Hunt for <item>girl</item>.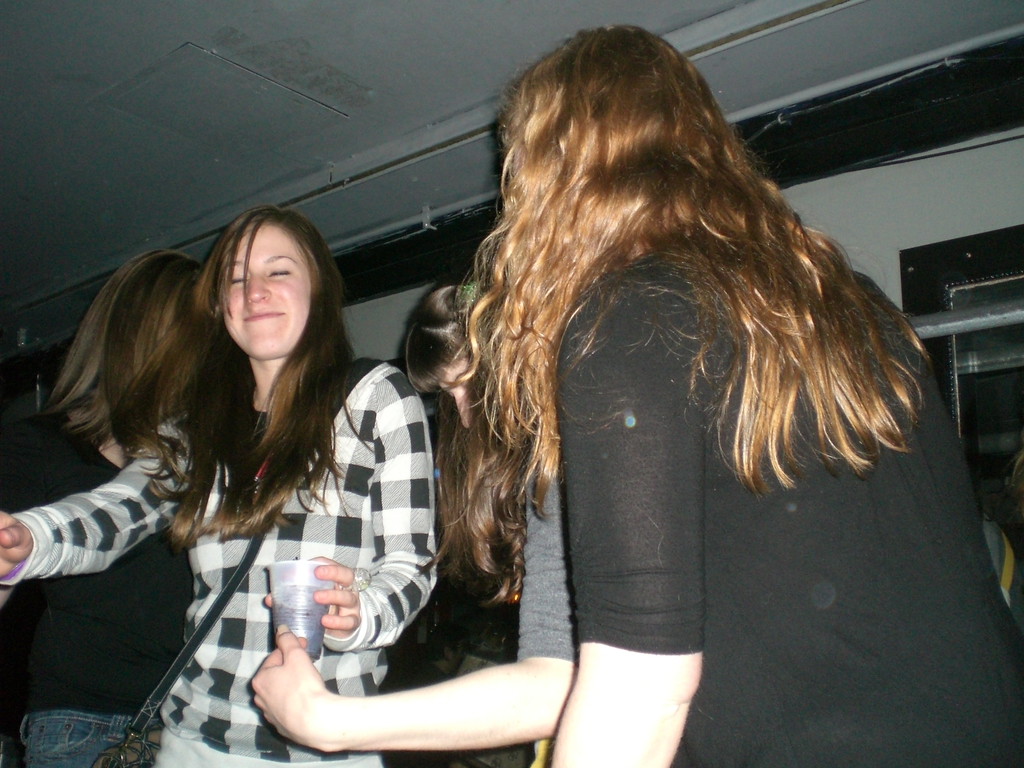
Hunted down at bbox=(0, 203, 439, 767).
